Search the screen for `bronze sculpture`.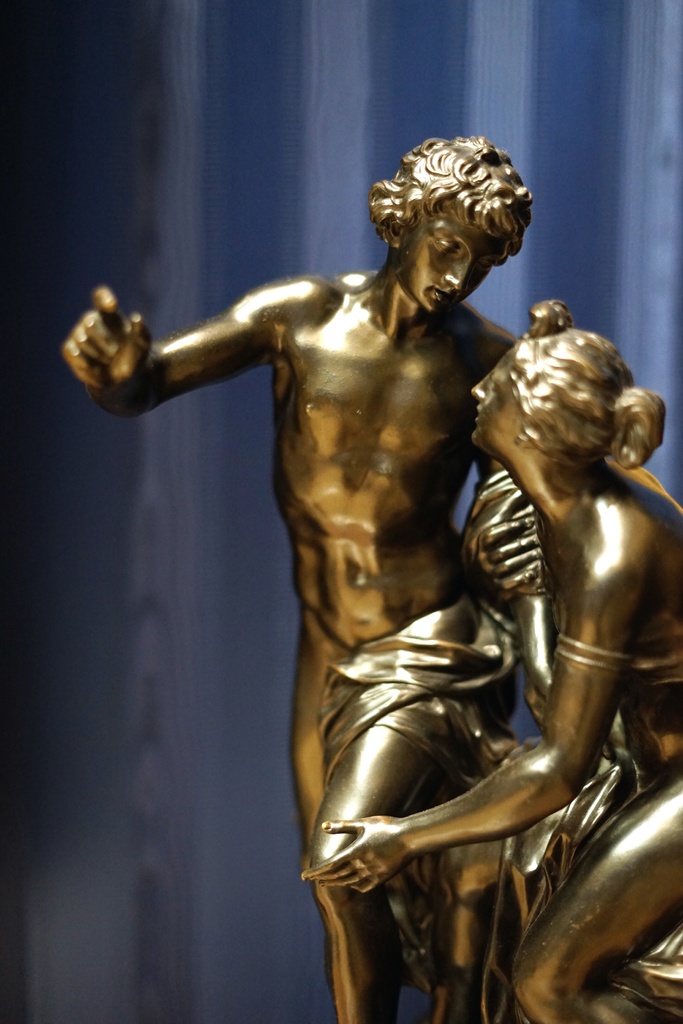
Found at Rect(74, 127, 682, 1015).
